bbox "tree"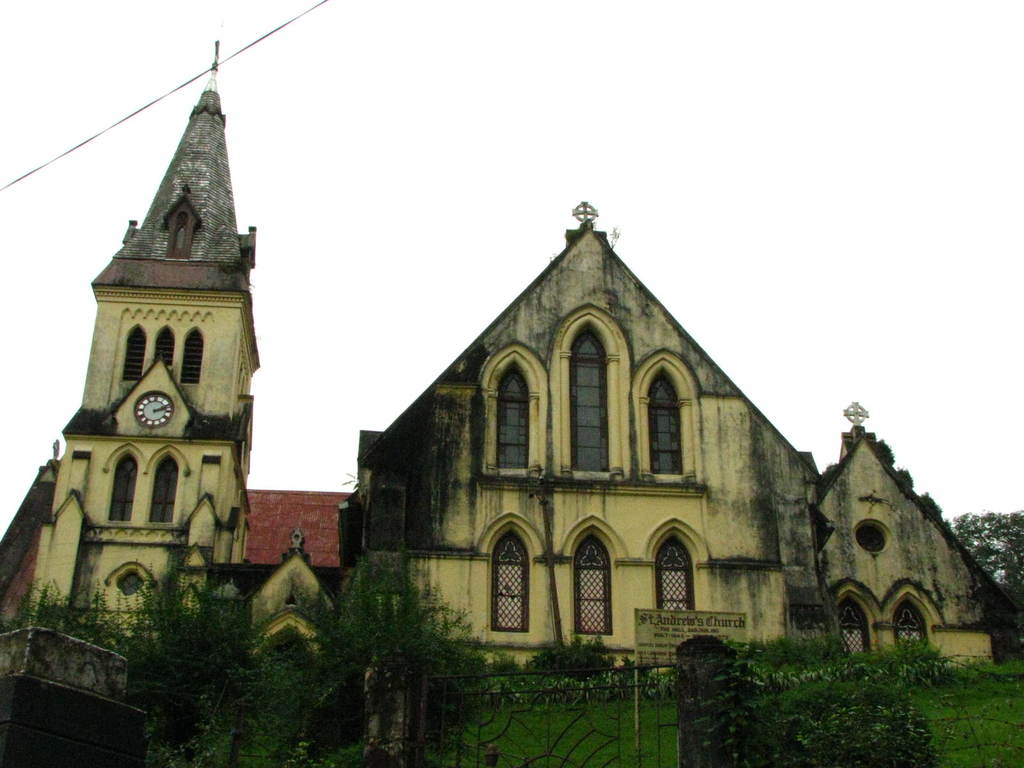
948,508,1023,605
